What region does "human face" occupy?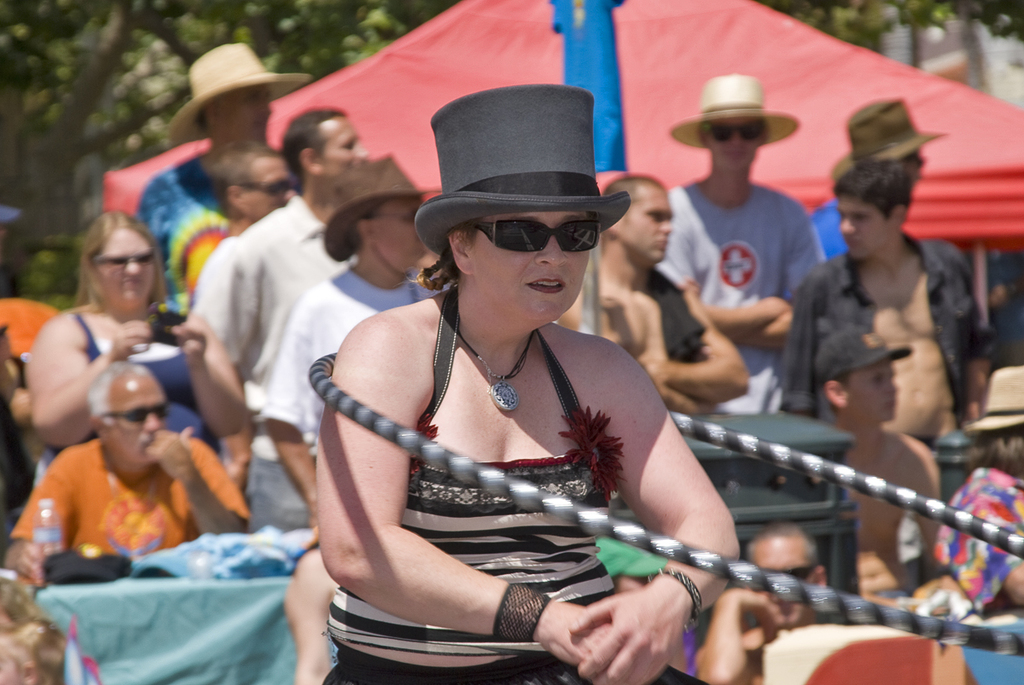
region(840, 188, 886, 262).
